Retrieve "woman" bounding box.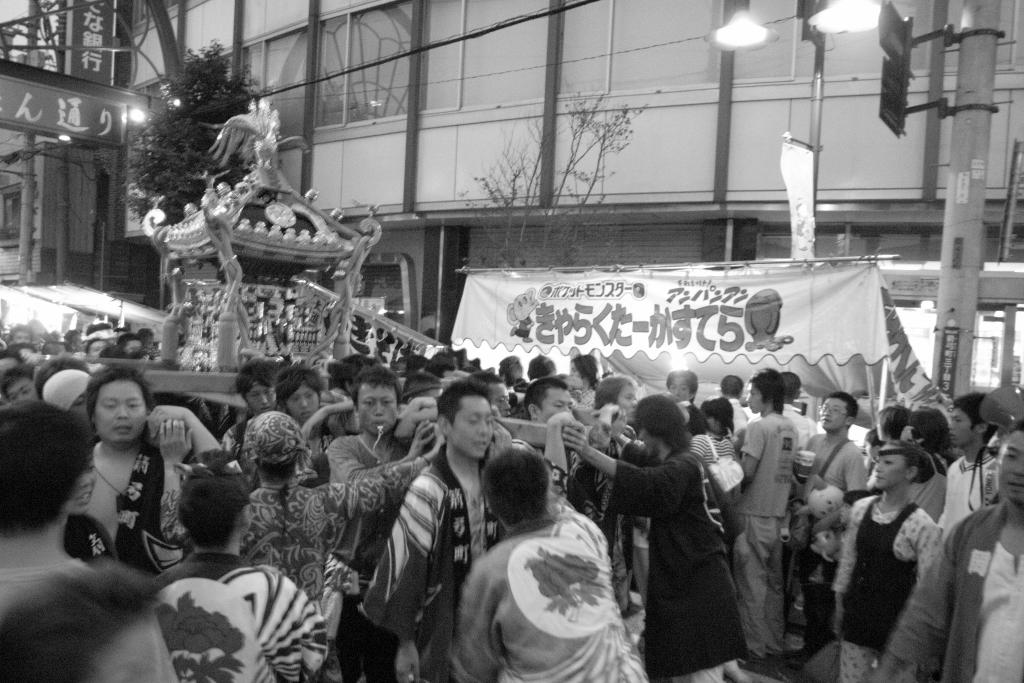
Bounding box: 451:445:647:682.
